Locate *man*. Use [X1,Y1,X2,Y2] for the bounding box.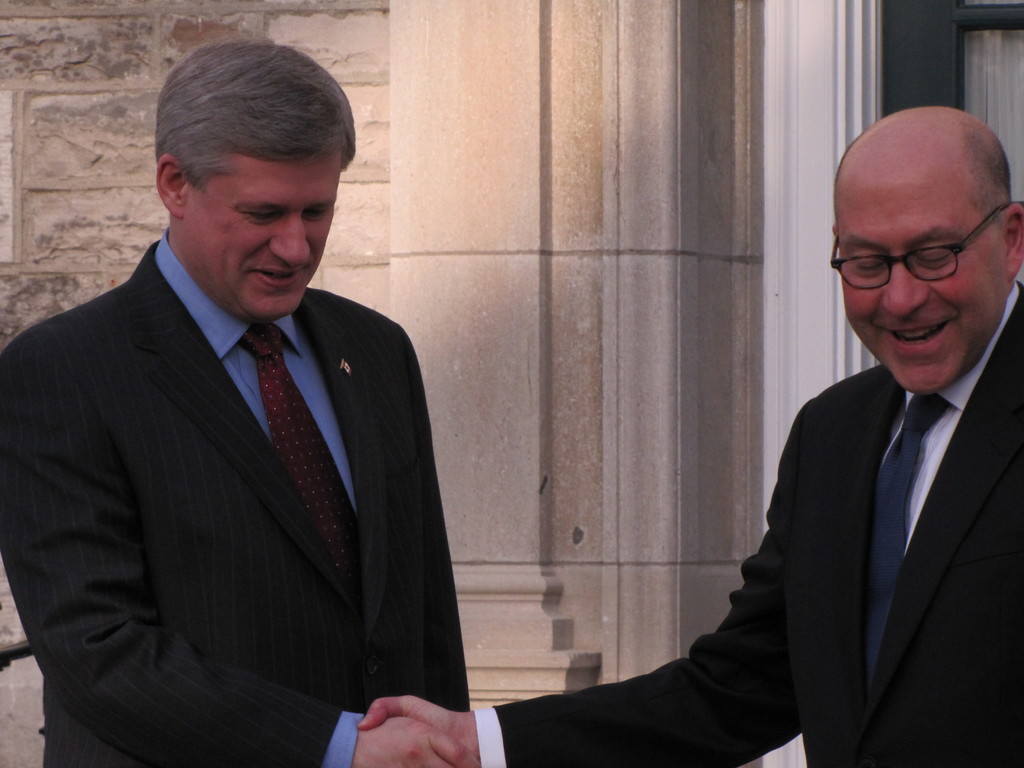
[13,61,475,767].
